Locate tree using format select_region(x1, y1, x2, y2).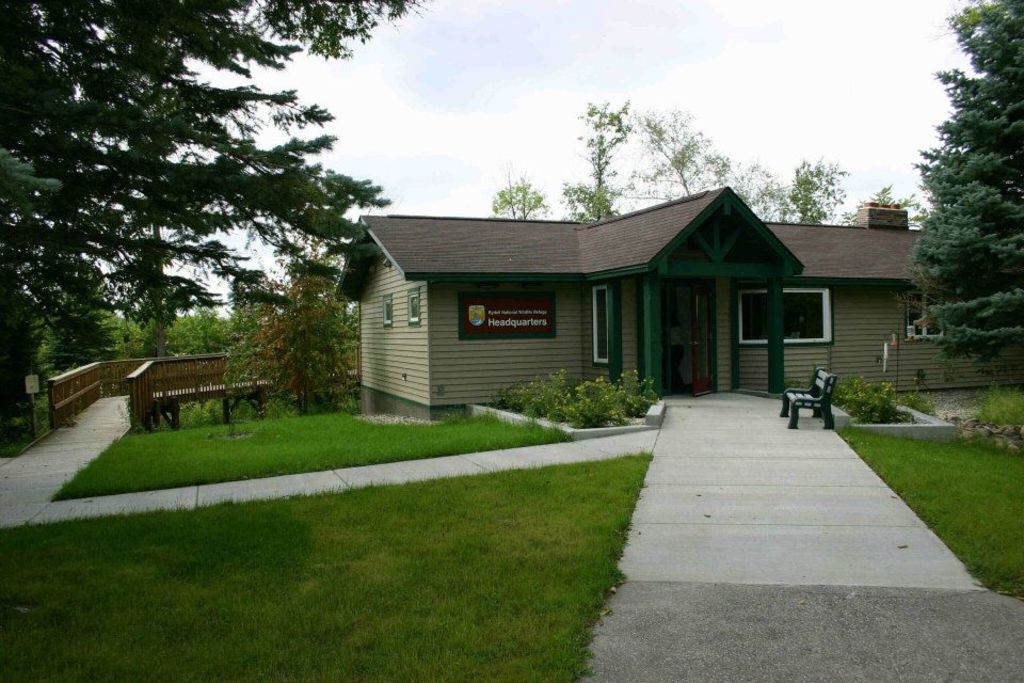
select_region(896, 0, 1023, 359).
